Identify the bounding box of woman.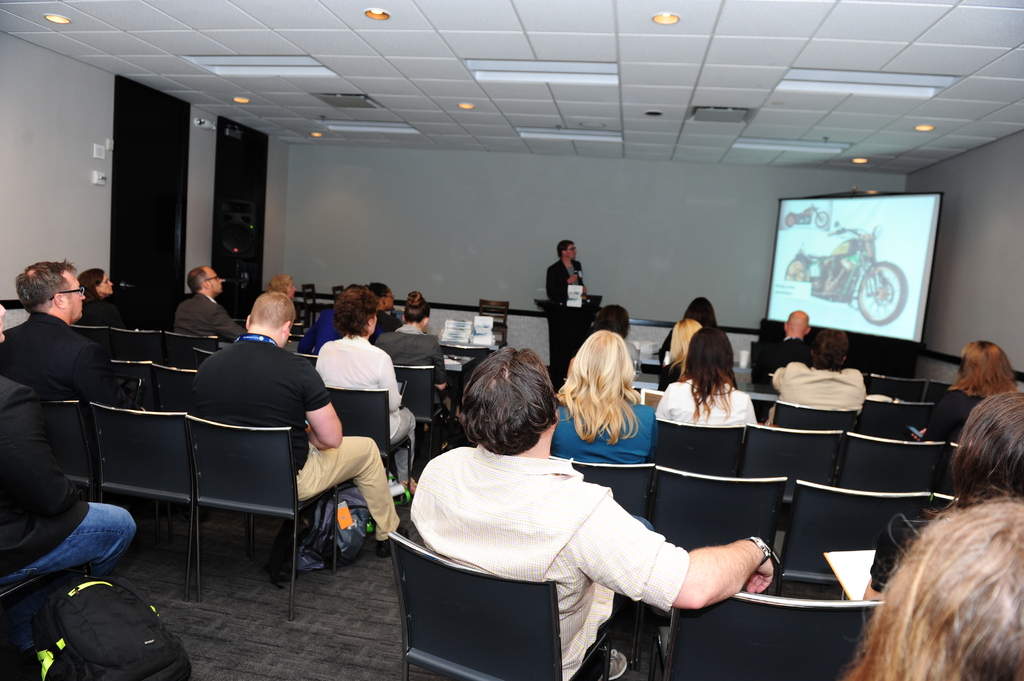
{"left": 371, "top": 291, "right": 445, "bottom": 472}.
